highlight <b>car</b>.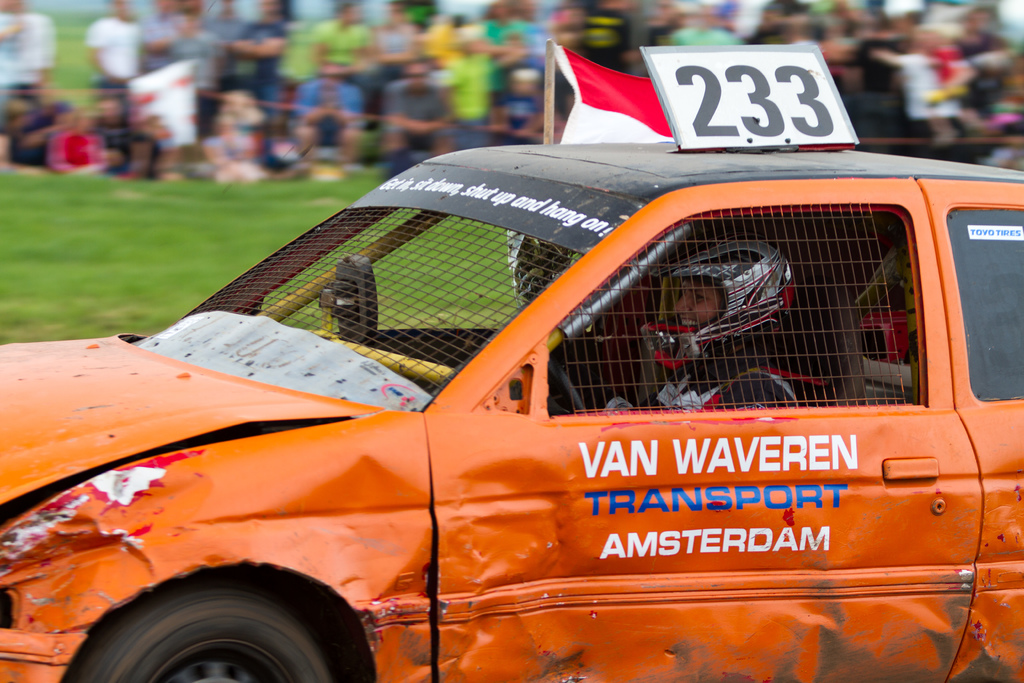
Highlighted region: {"left": 0, "top": 45, "right": 1023, "bottom": 682}.
